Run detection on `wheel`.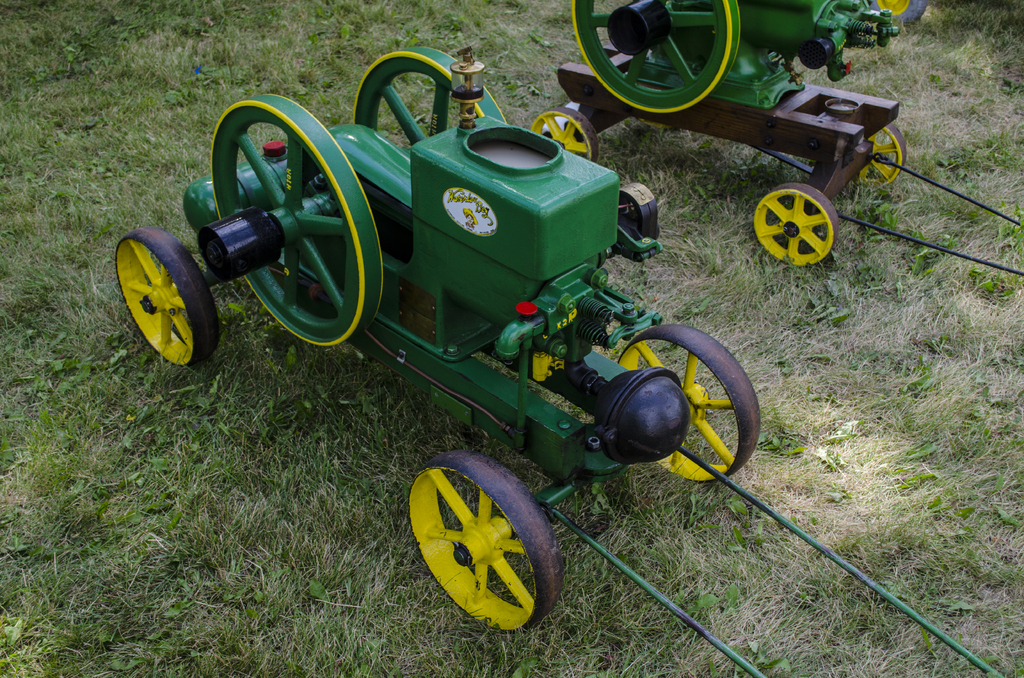
Result: box=[753, 185, 840, 268].
